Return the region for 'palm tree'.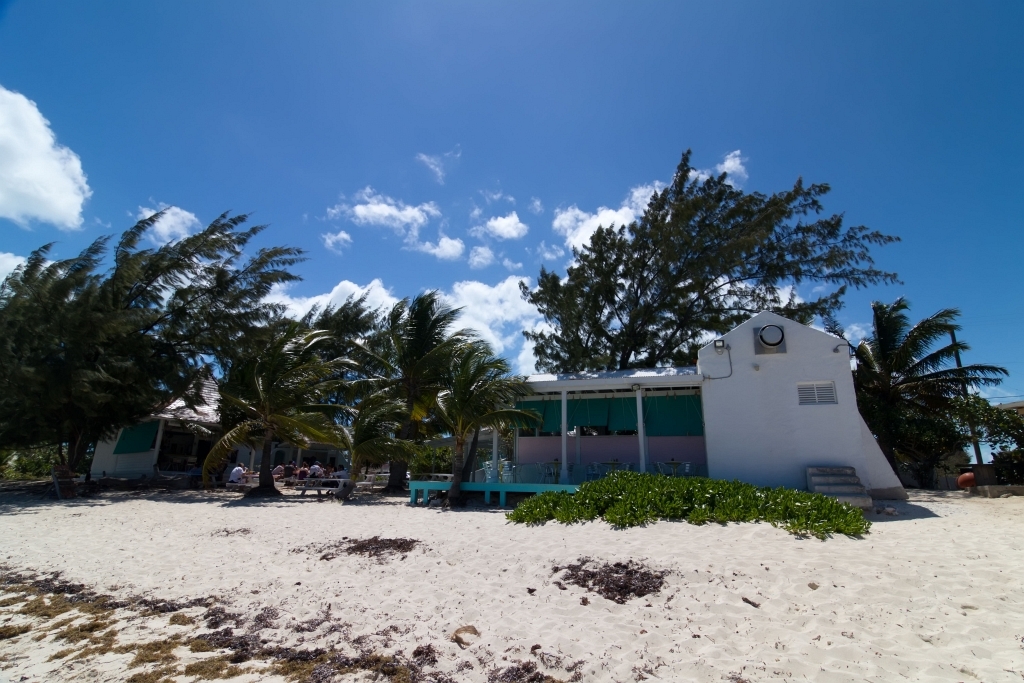
detection(826, 296, 1012, 480).
